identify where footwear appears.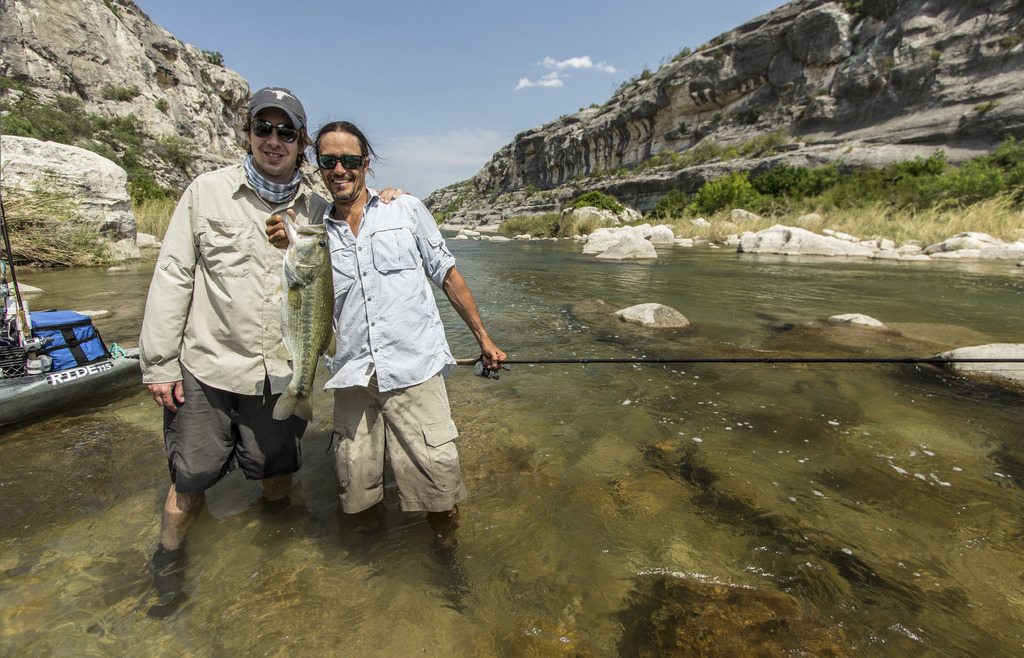
Appears at 249:495:290:554.
